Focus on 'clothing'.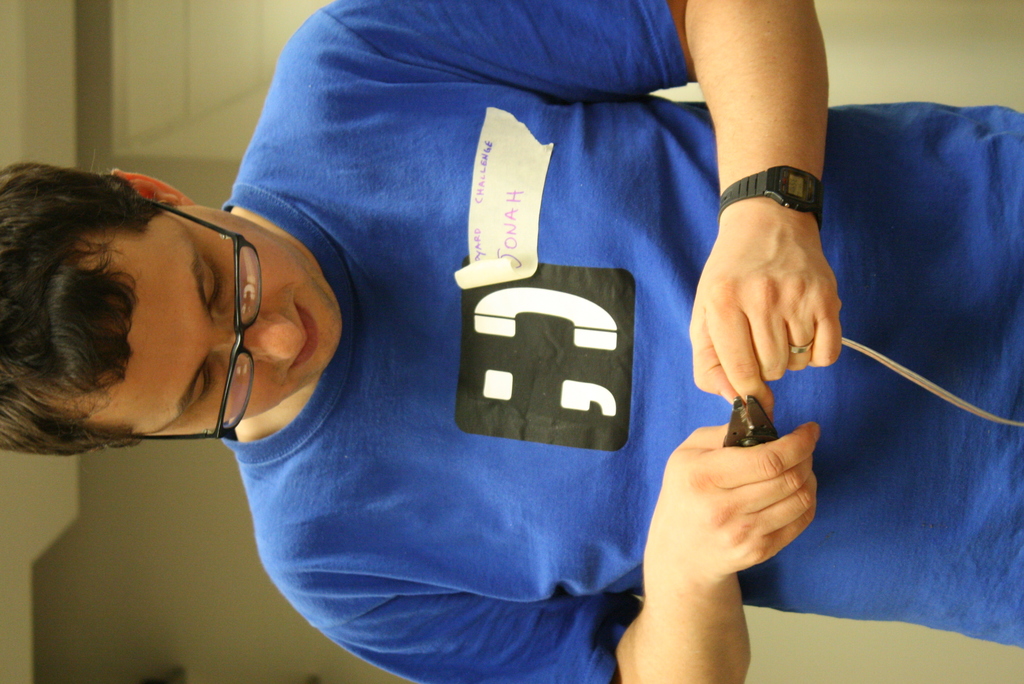
Focused at {"x1": 153, "y1": 0, "x2": 911, "y2": 672}.
